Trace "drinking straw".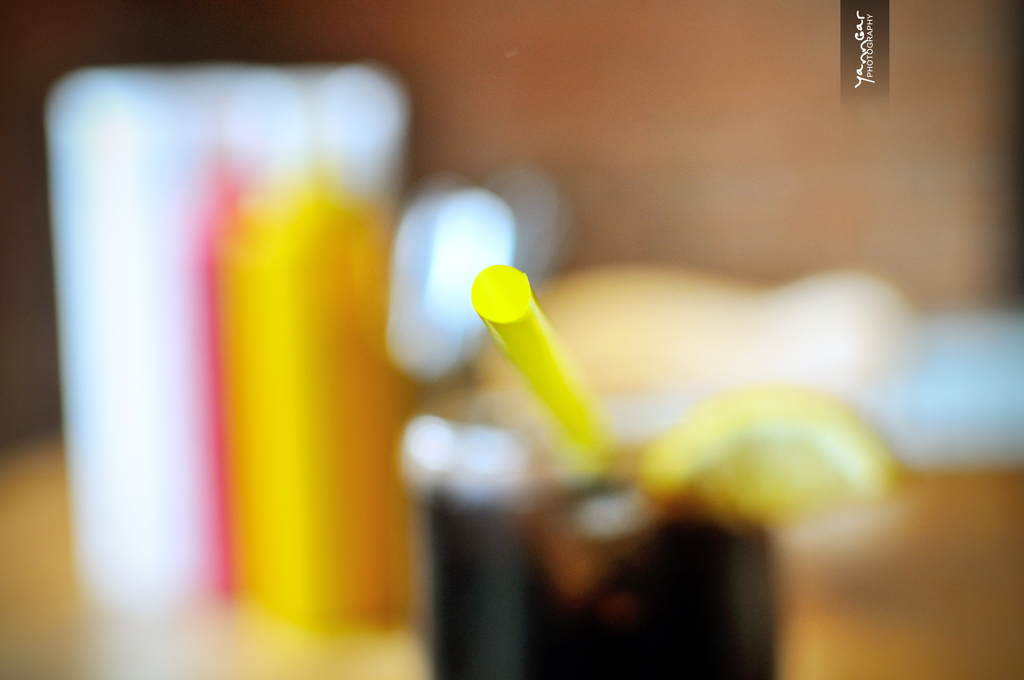
Traced to bbox=(465, 263, 611, 447).
